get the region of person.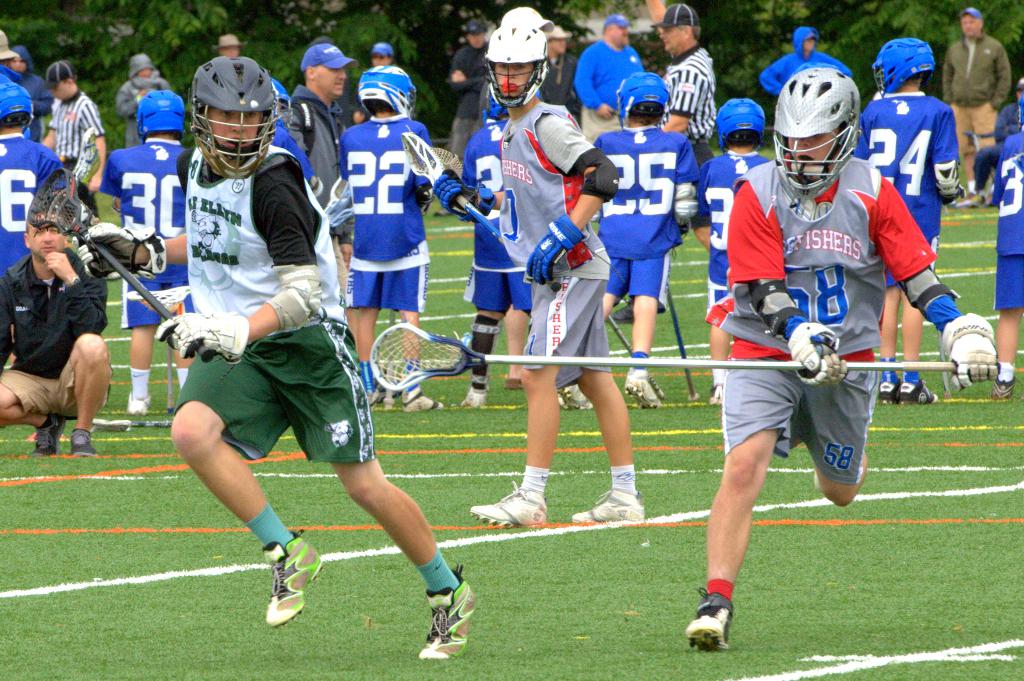
box(30, 53, 115, 202).
